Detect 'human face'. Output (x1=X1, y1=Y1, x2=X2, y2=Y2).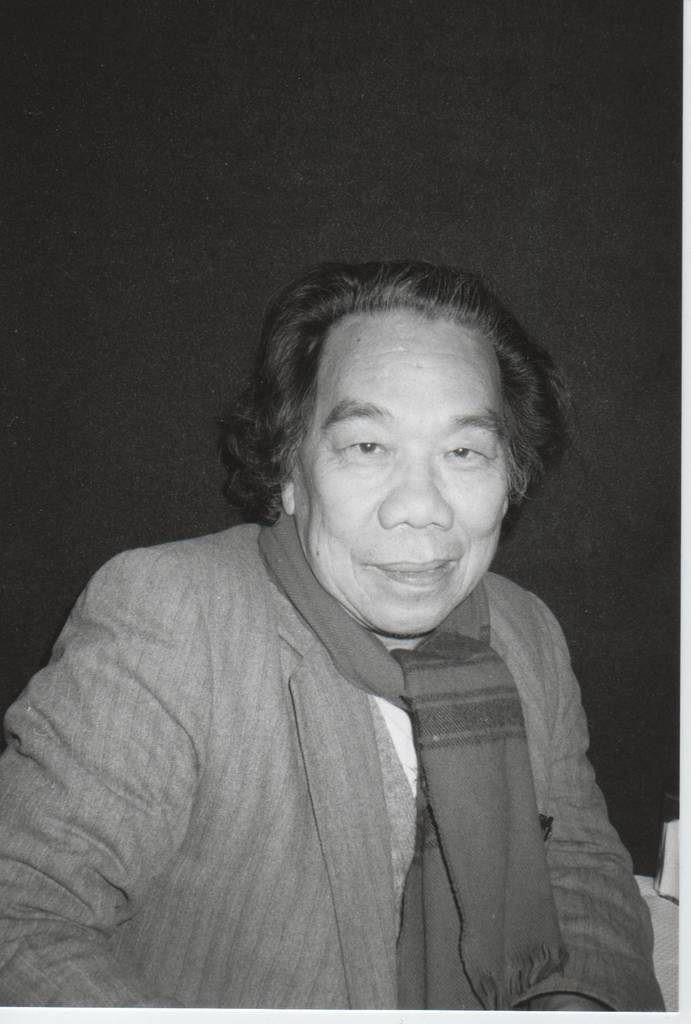
(x1=297, y1=333, x2=512, y2=634).
